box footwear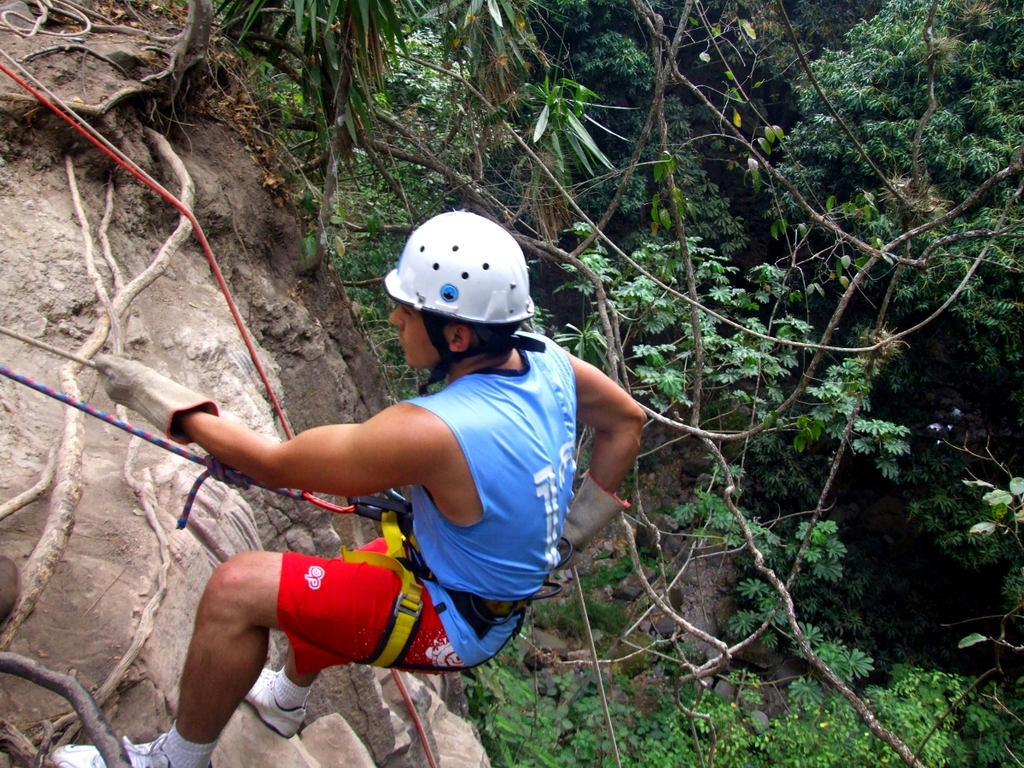
[53,734,217,767]
